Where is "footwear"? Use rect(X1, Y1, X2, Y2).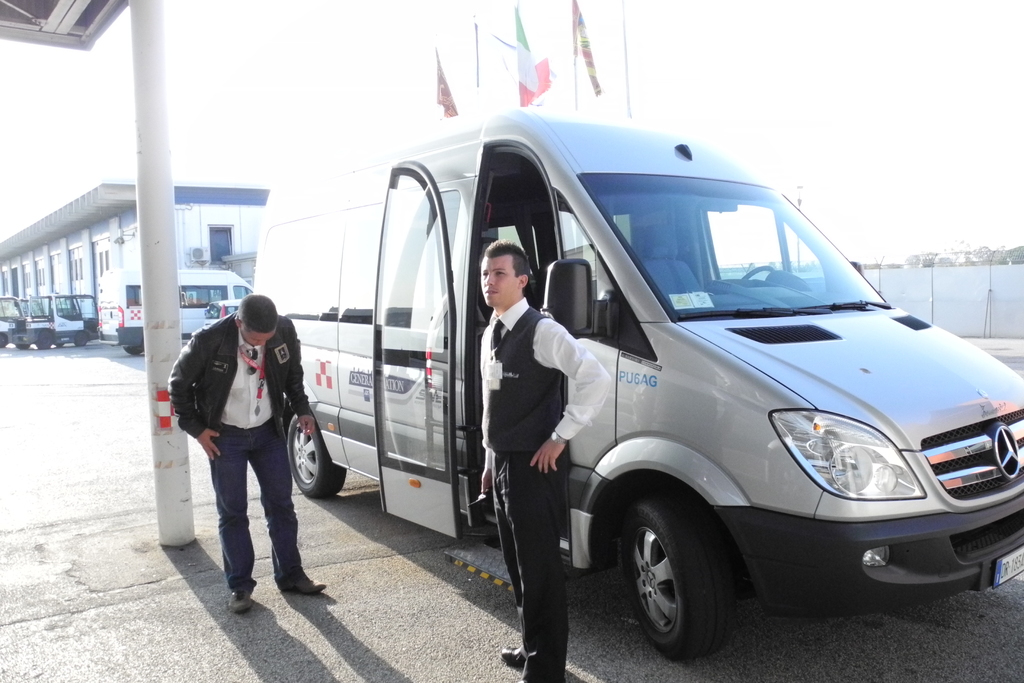
rect(515, 679, 527, 682).
